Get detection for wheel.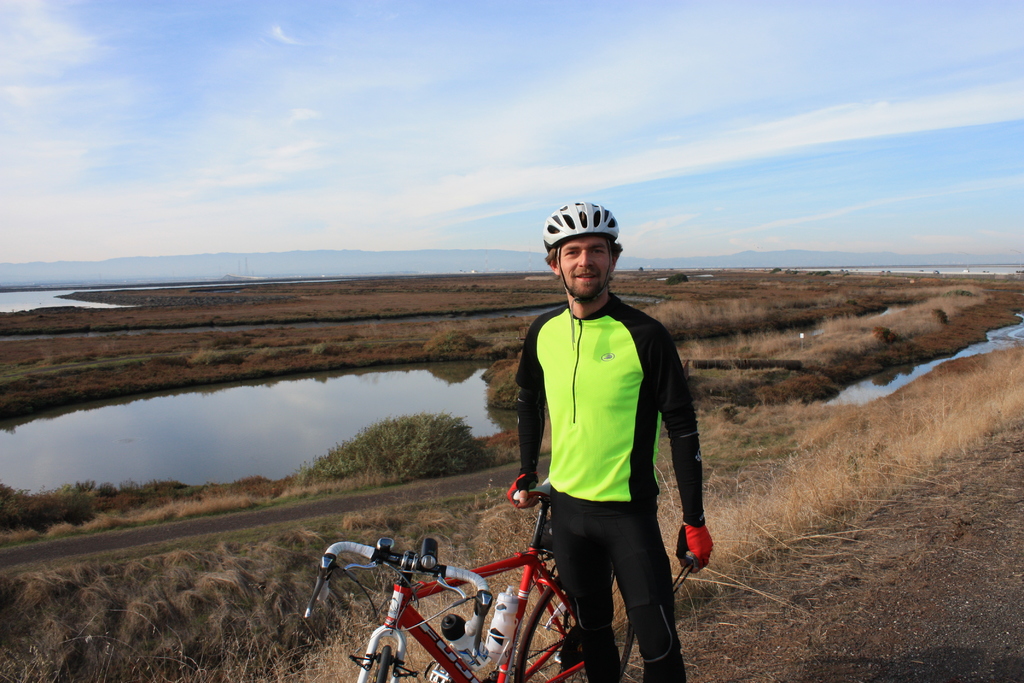
Detection: Rect(371, 645, 398, 682).
